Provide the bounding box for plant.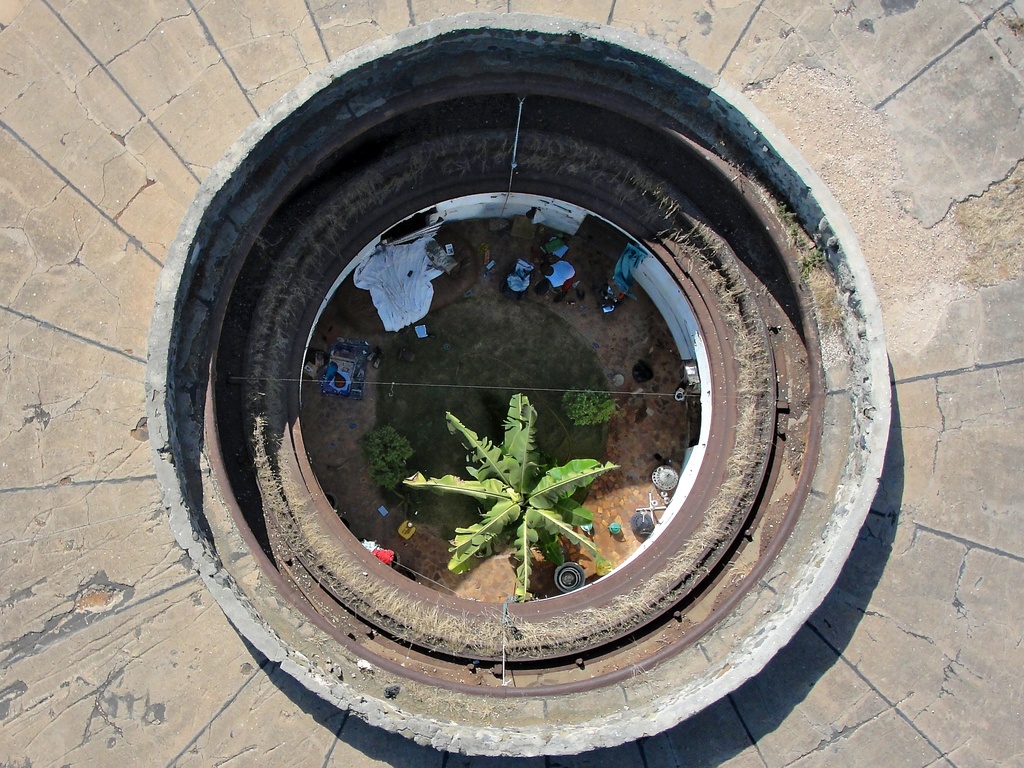
pyautogui.locateOnScreen(395, 392, 632, 604).
